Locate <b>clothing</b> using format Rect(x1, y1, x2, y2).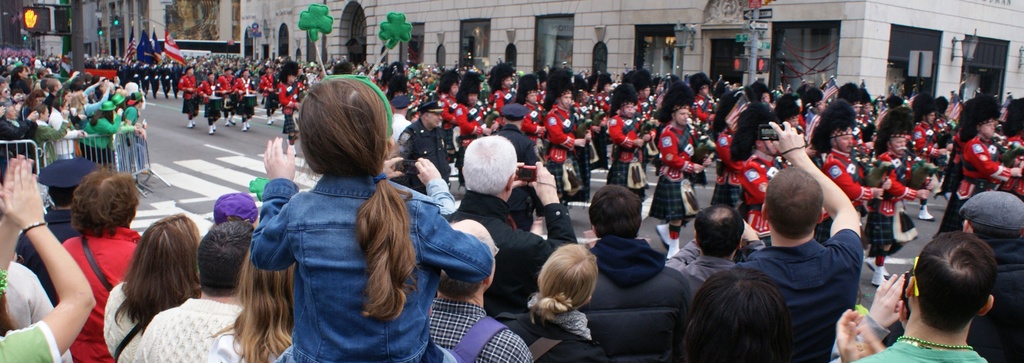
Rect(655, 109, 702, 220).
